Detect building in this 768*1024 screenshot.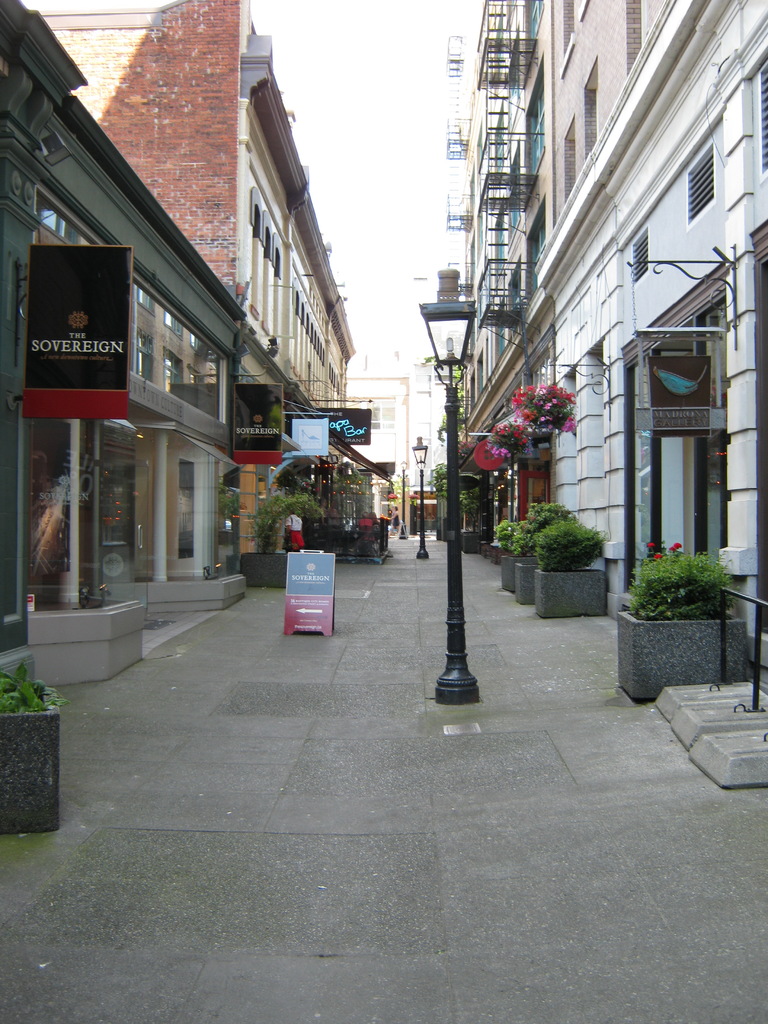
Detection: {"x1": 408, "y1": 10, "x2": 767, "y2": 609}.
